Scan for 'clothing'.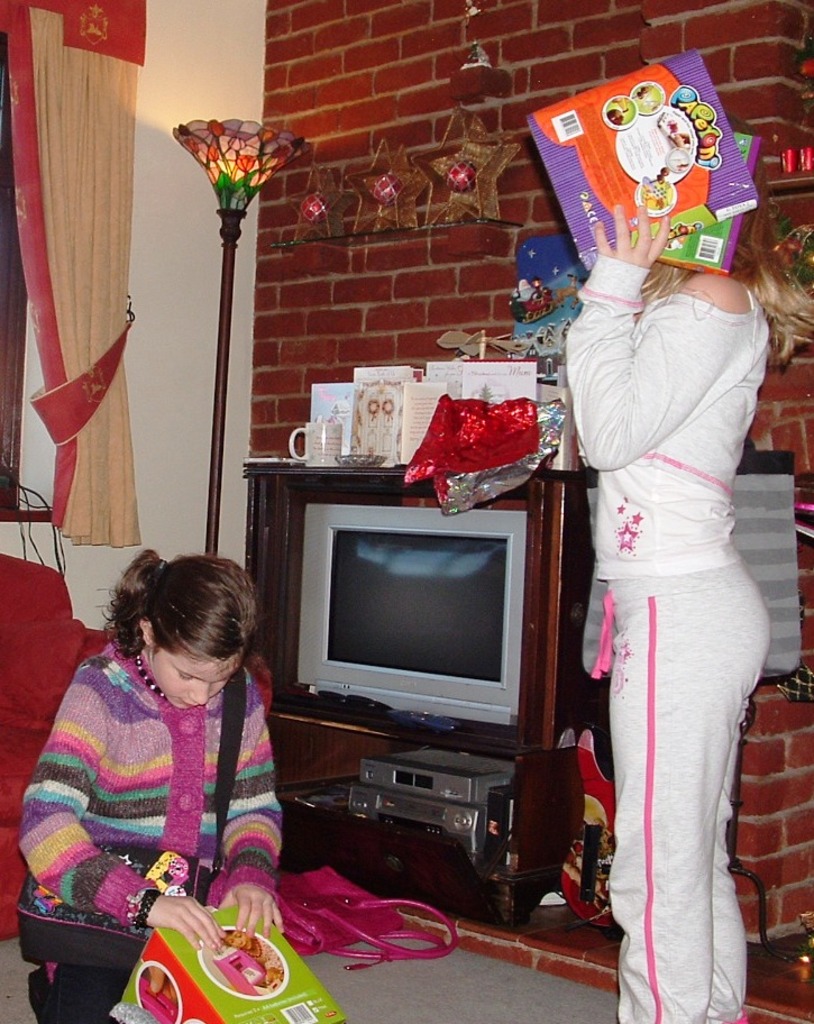
Scan result: 558, 273, 774, 1023.
